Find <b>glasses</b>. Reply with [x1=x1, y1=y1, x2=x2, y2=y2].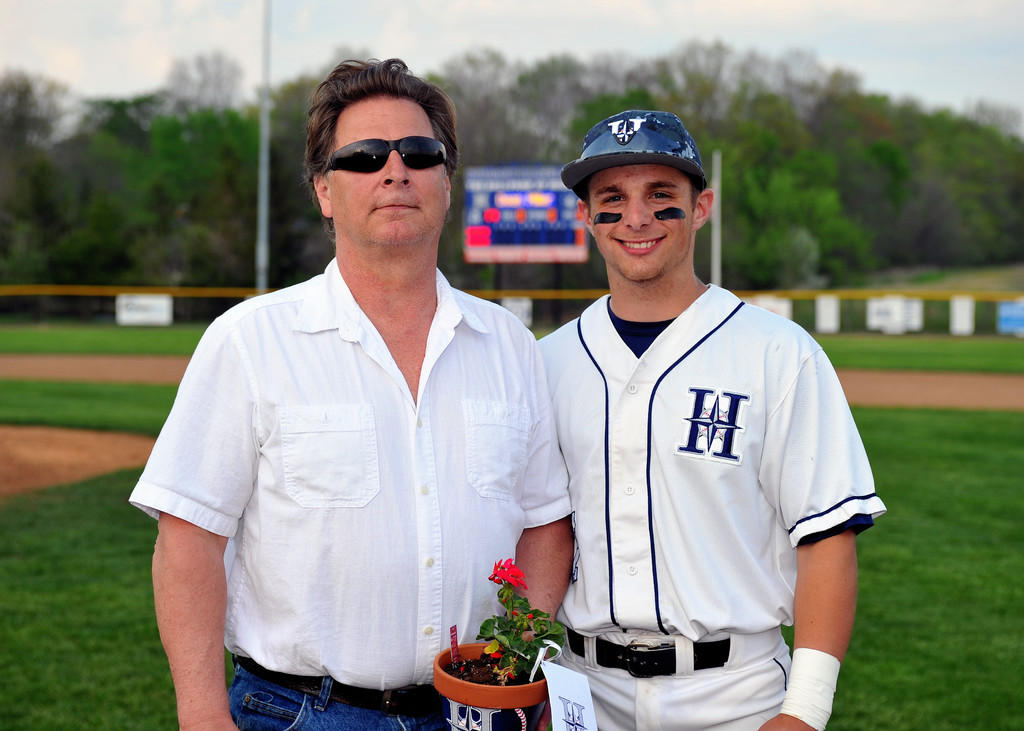
[x1=323, y1=129, x2=453, y2=177].
